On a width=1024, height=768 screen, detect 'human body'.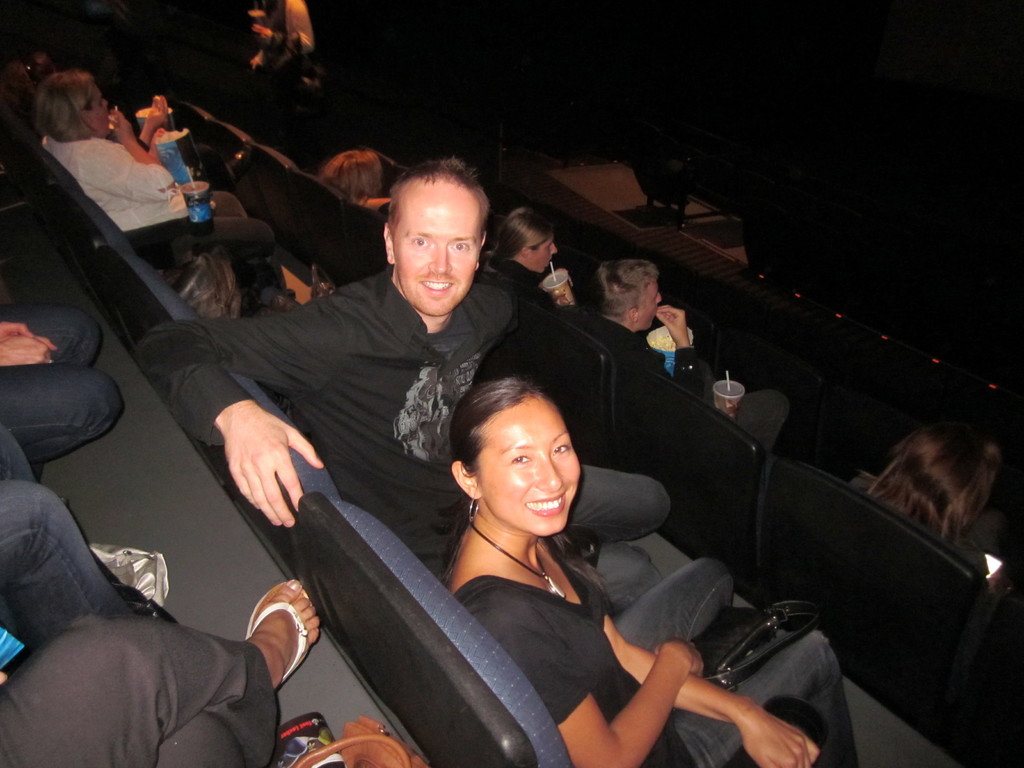
bbox(170, 248, 297, 320).
